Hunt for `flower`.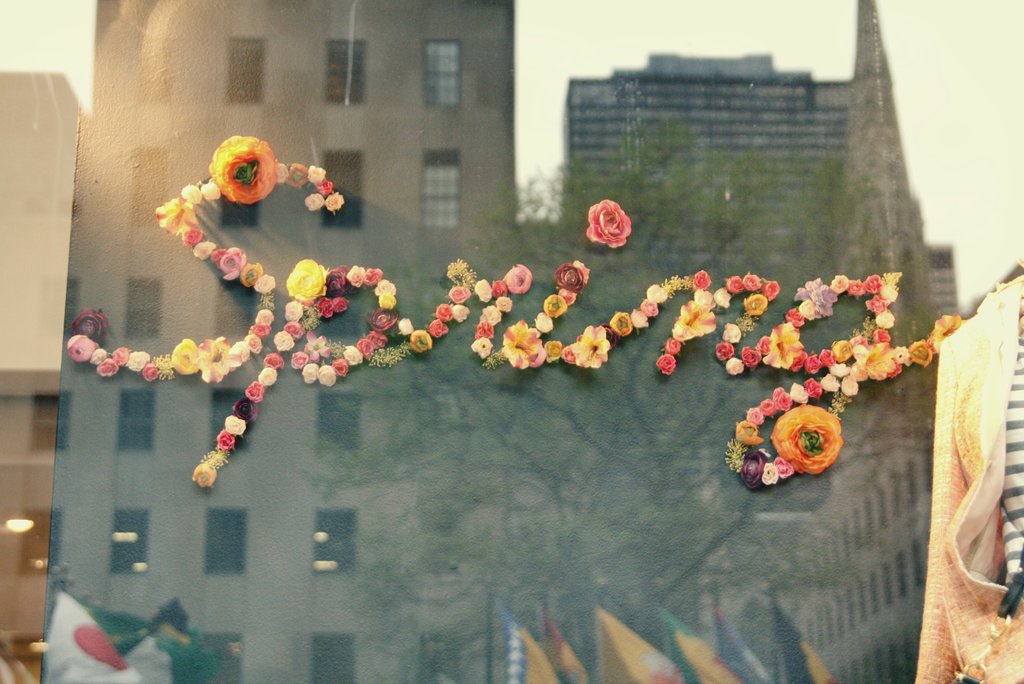
Hunted down at region(801, 374, 824, 400).
